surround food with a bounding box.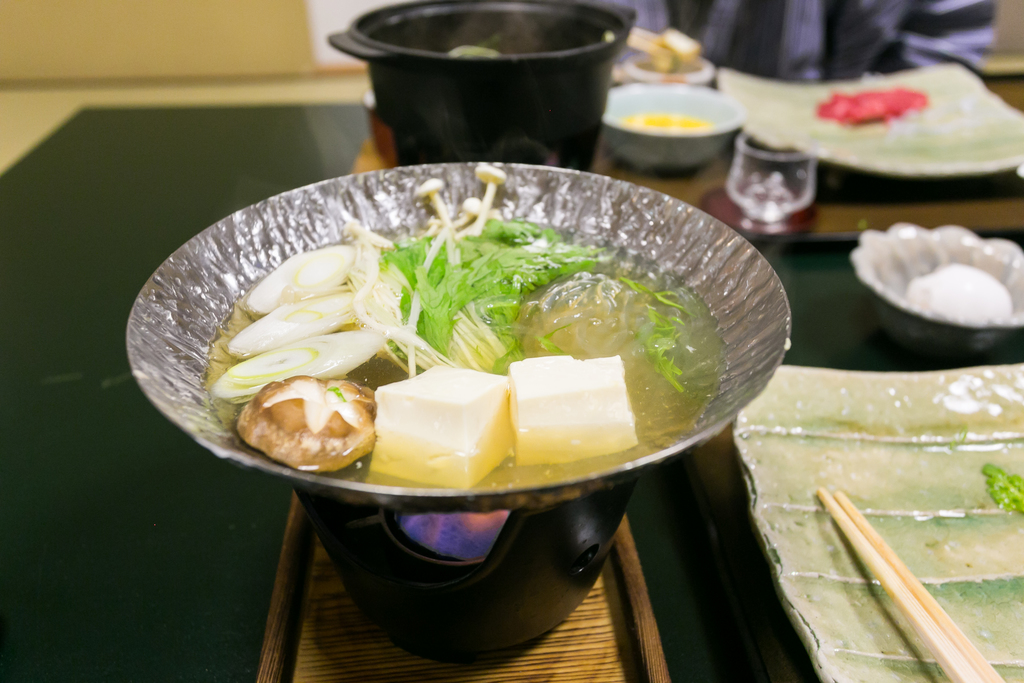
902/262/1014/327.
